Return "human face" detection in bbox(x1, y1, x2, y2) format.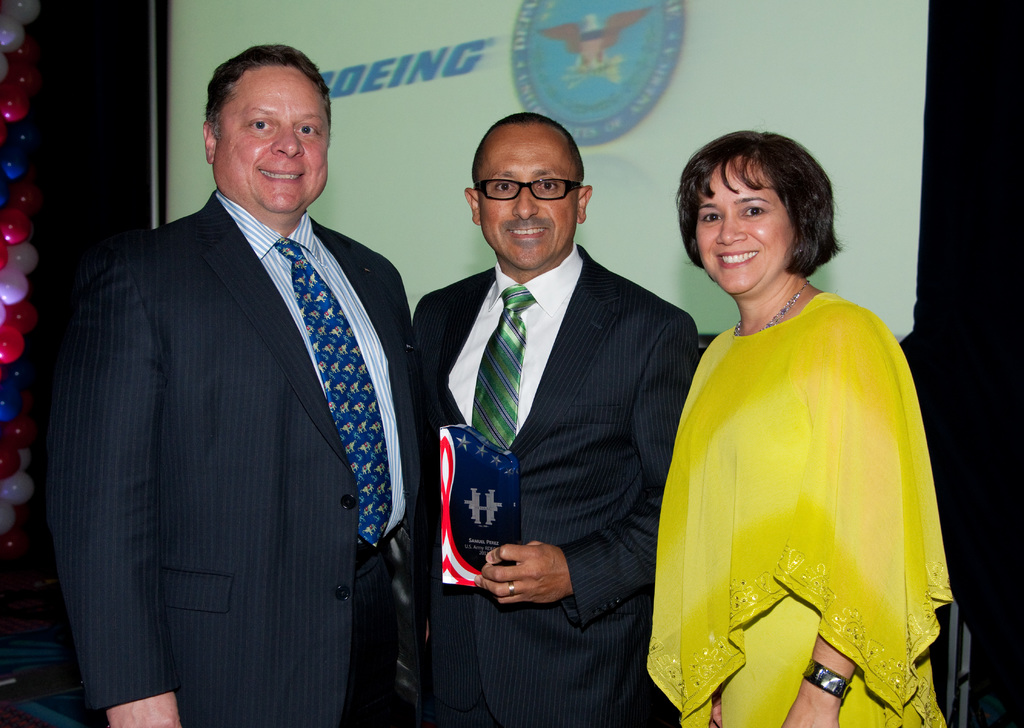
bbox(476, 130, 584, 270).
